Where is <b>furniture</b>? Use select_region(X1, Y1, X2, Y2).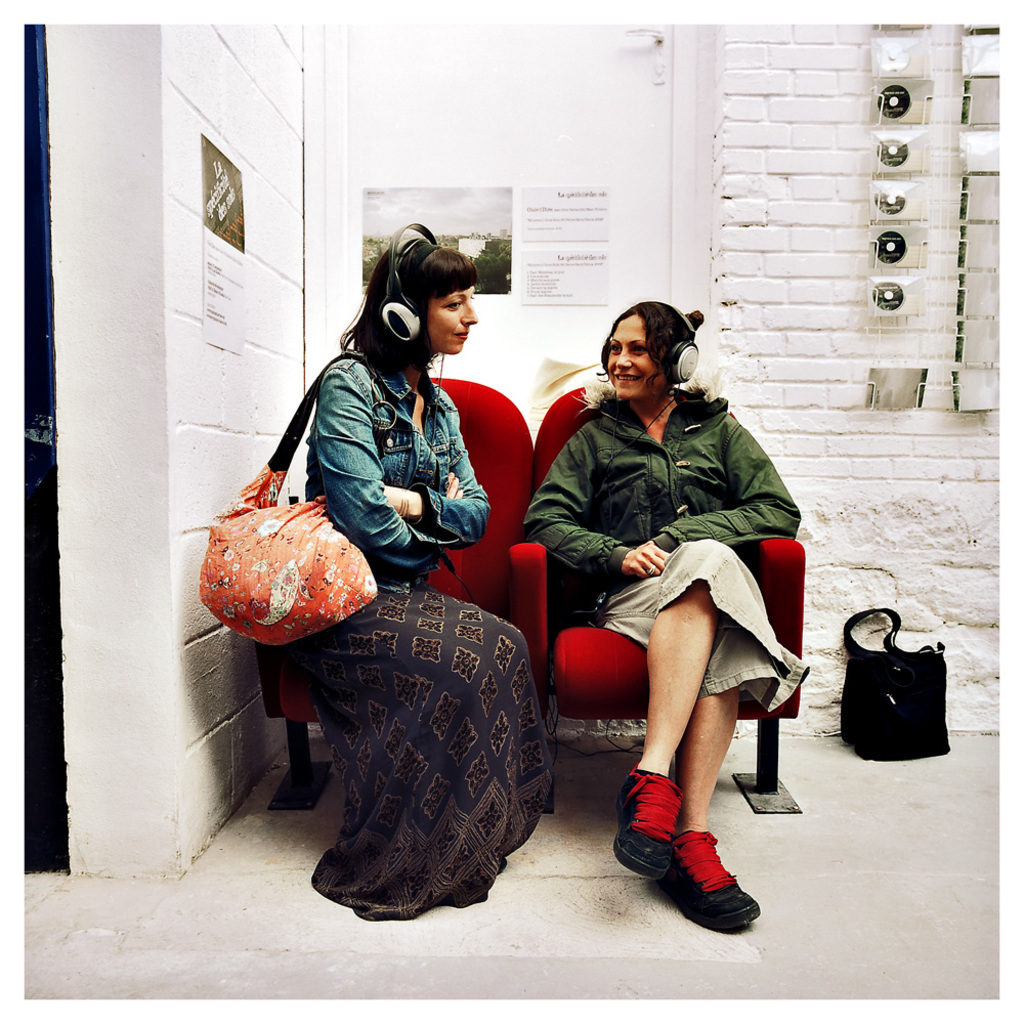
select_region(253, 376, 531, 821).
